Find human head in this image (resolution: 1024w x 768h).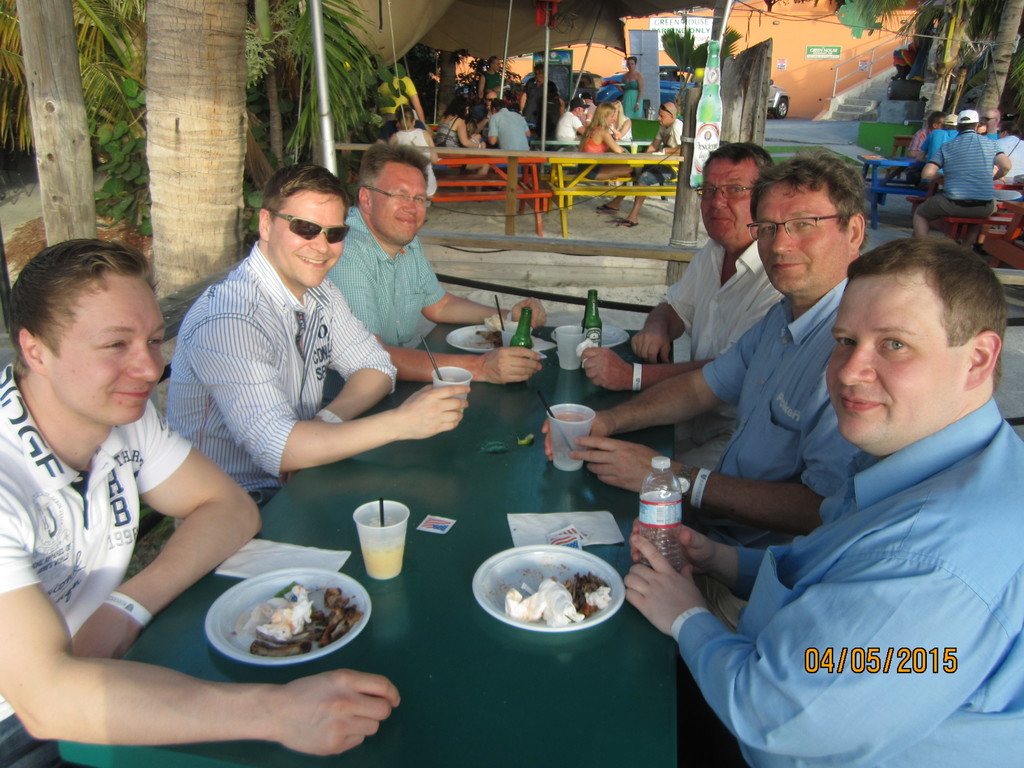
x1=12 y1=239 x2=167 y2=424.
